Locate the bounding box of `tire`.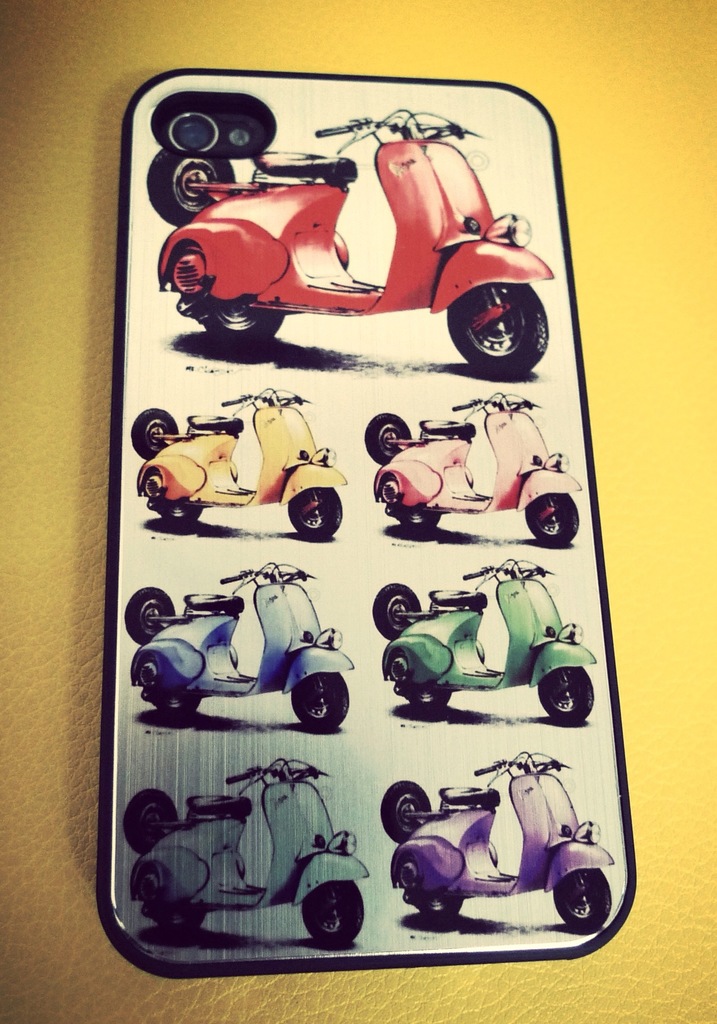
Bounding box: detection(147, 149, 234, 226).
